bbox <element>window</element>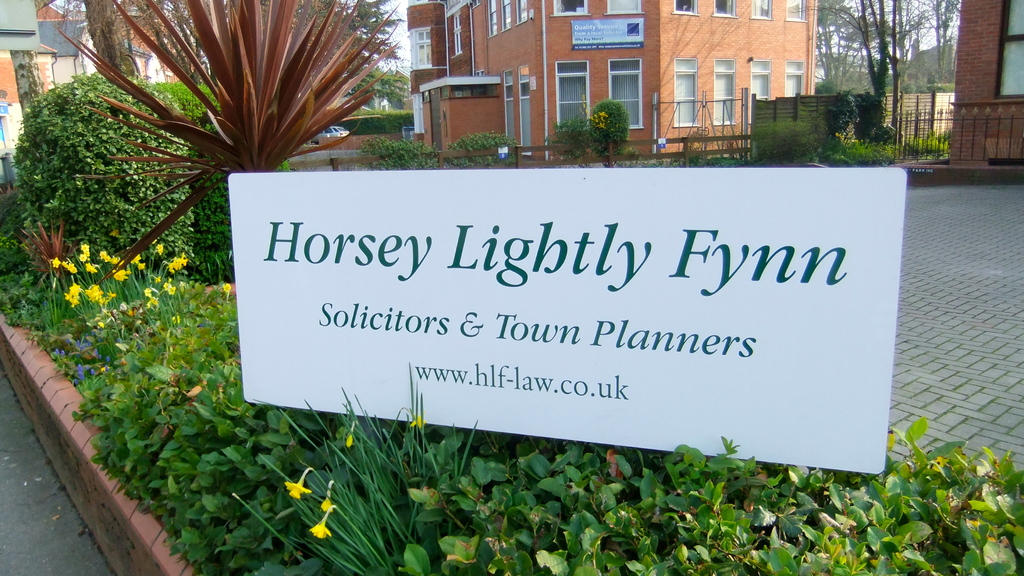
[x1=408, y1=26, x2=431, y2=70]
